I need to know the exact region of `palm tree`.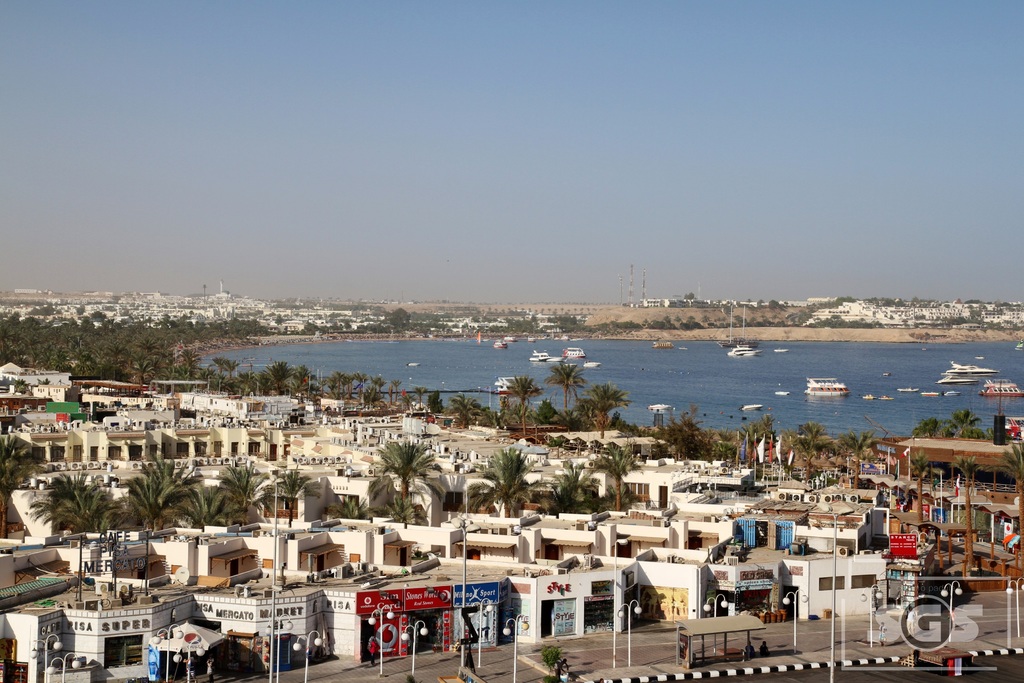
Region: detection(374, 438, 429, 527).
